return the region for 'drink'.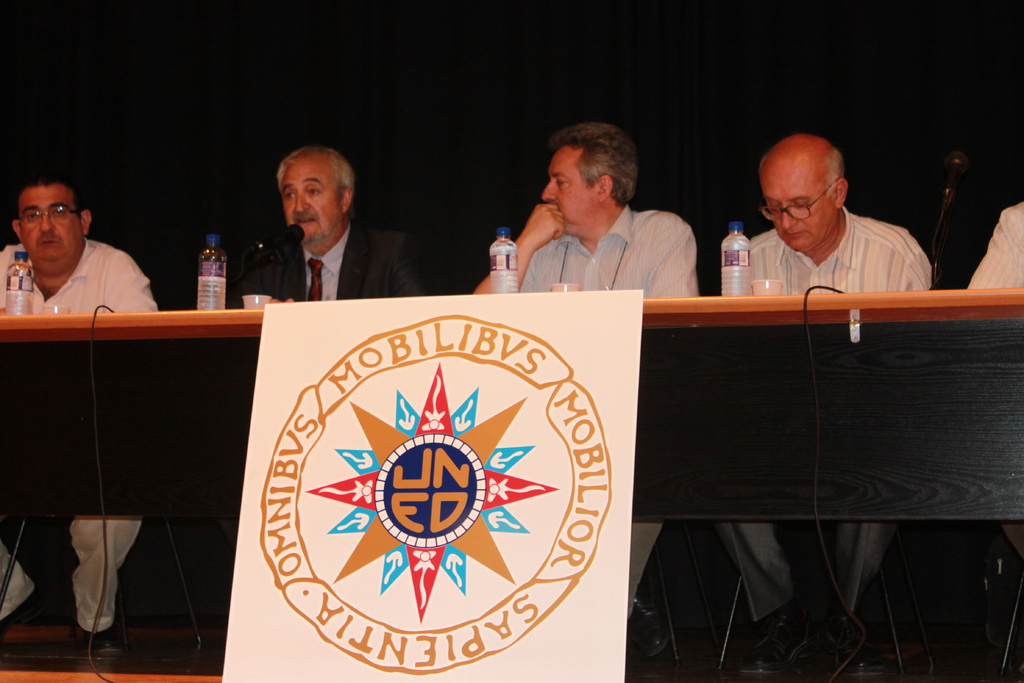
719:224:754:299.
